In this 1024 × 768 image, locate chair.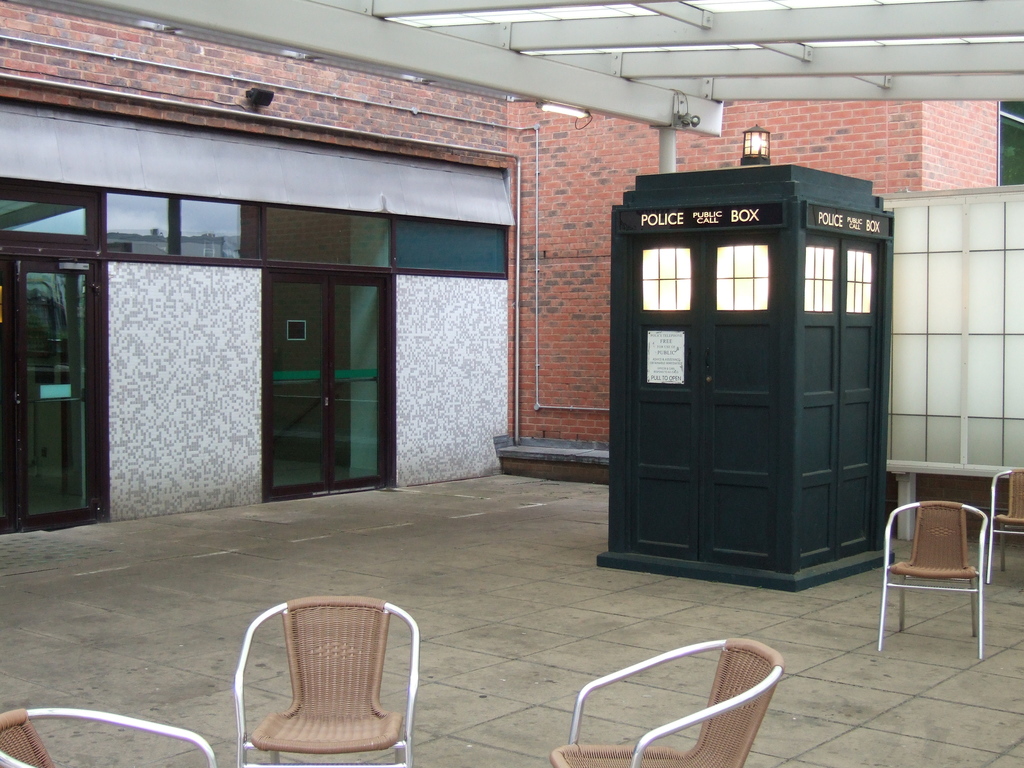
Bounding box: <region>984, 467, 1023, 586</region>.
